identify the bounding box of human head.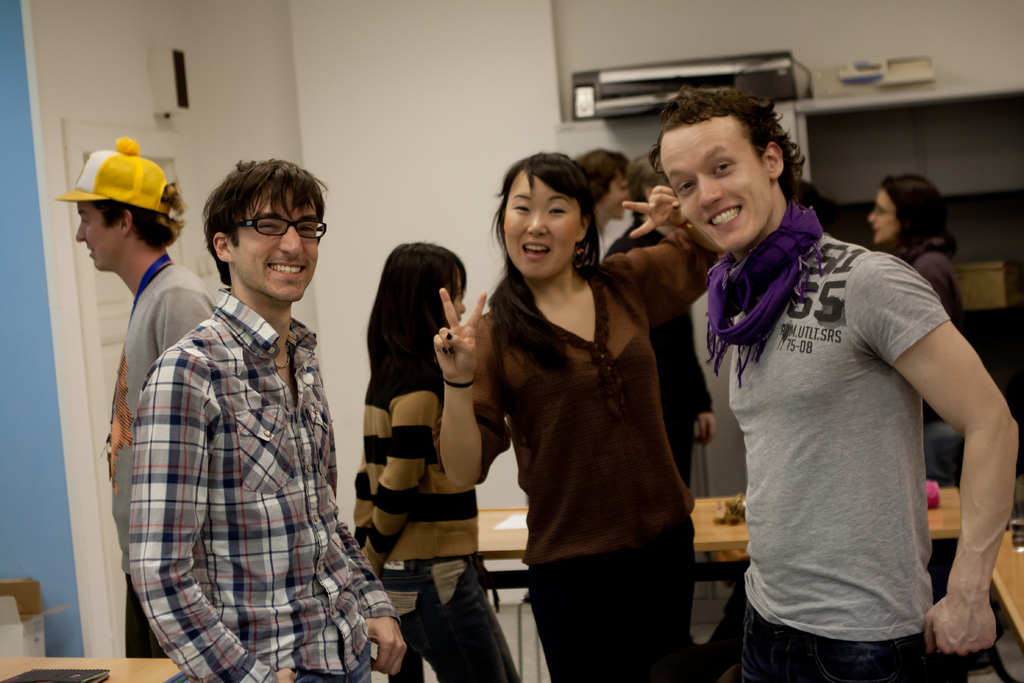
rect(71, 150, 177, 273).
